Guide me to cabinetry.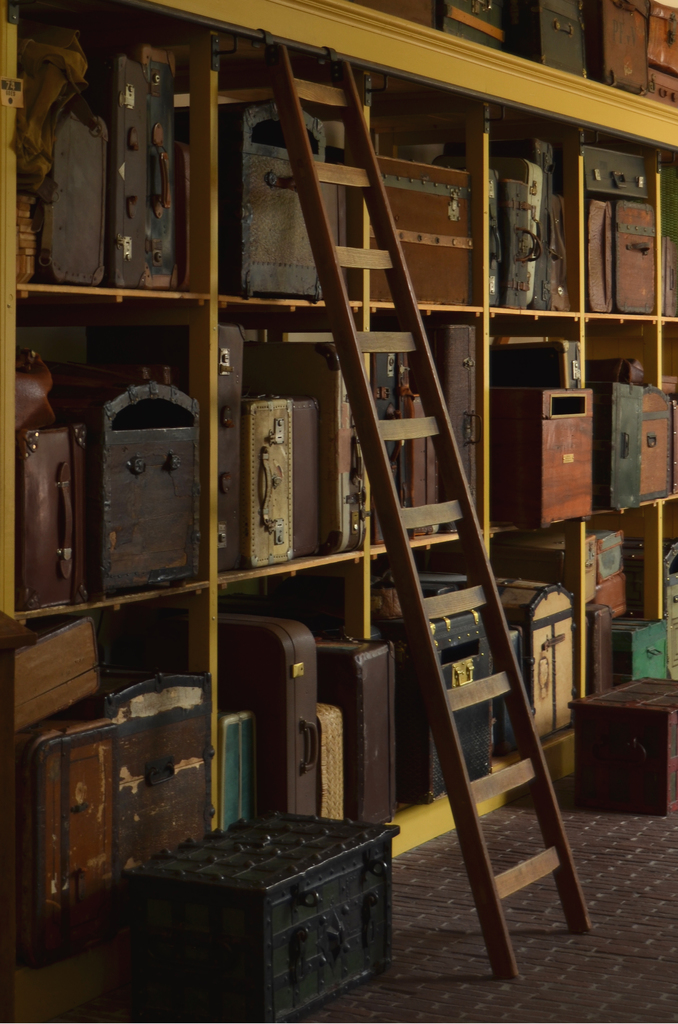
Guidance: {"x1": 238, "y1": 97, "x2": 340, "y2": 295}.
